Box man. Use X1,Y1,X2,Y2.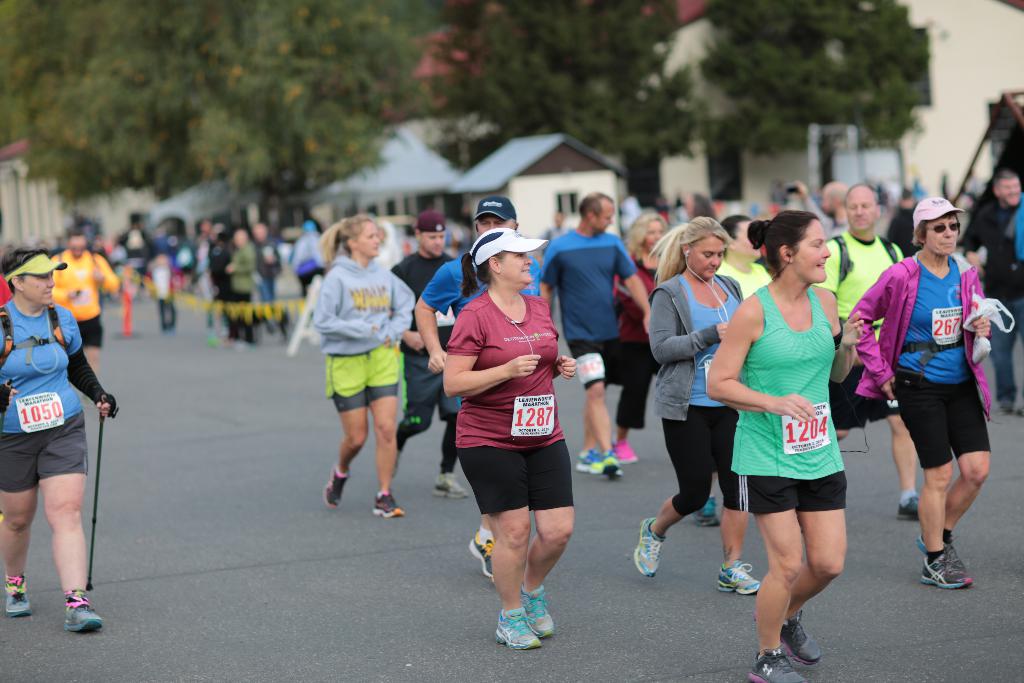
964,169,1023,419.
